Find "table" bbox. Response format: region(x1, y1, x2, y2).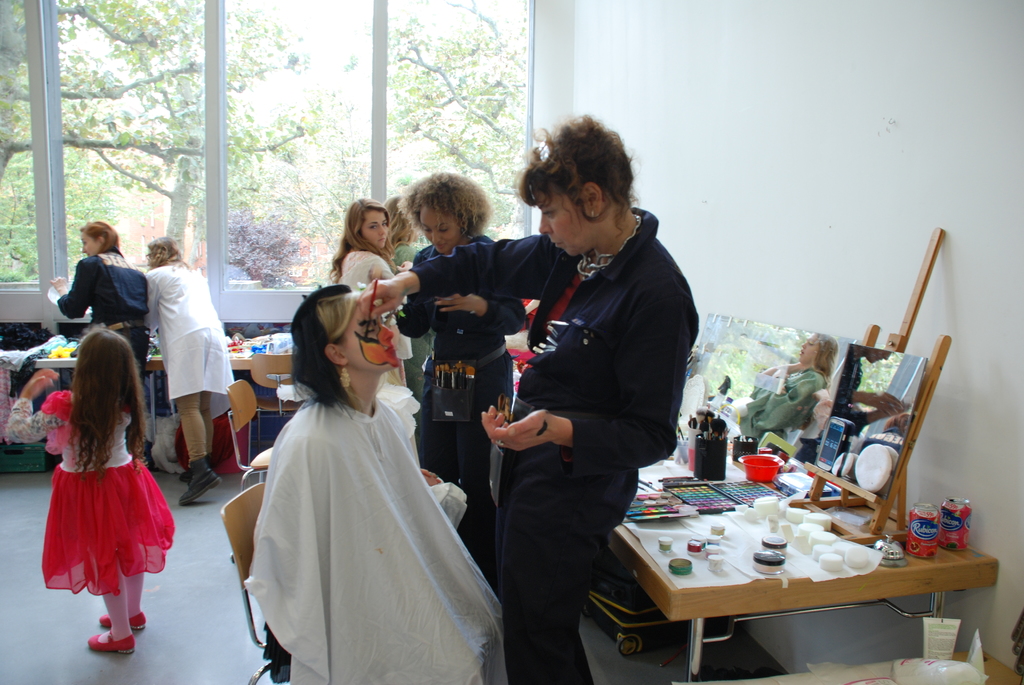
region(40, 340, 253, 446).
